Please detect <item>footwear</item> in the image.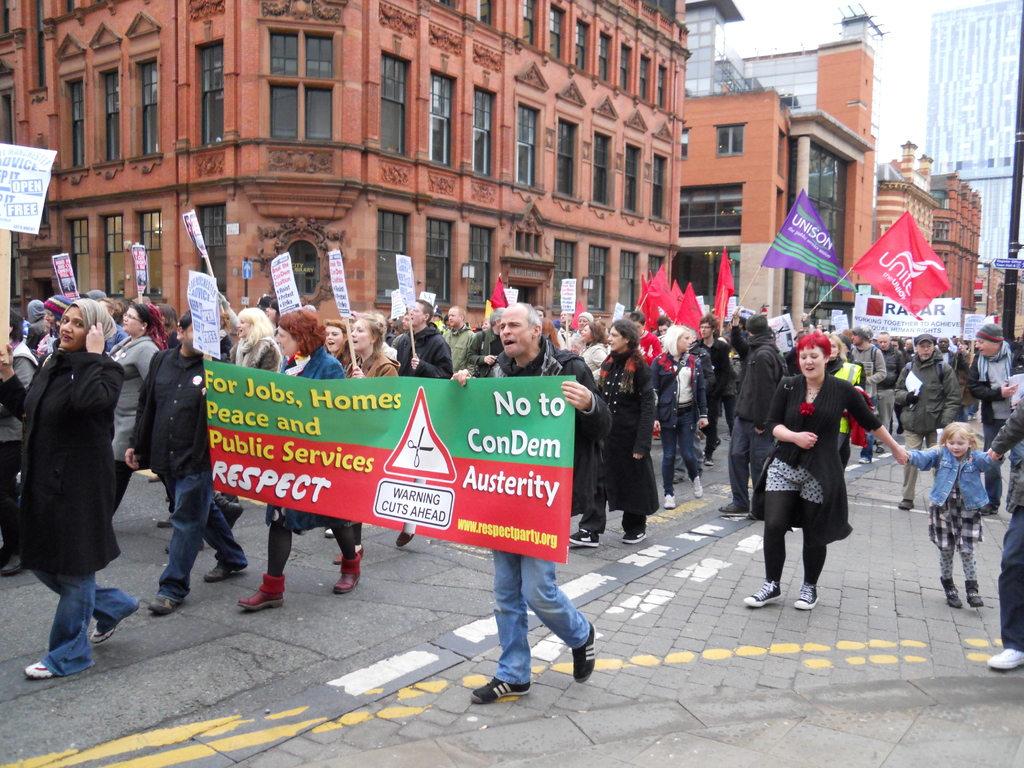
BBox(233, 577, 286, 604).
